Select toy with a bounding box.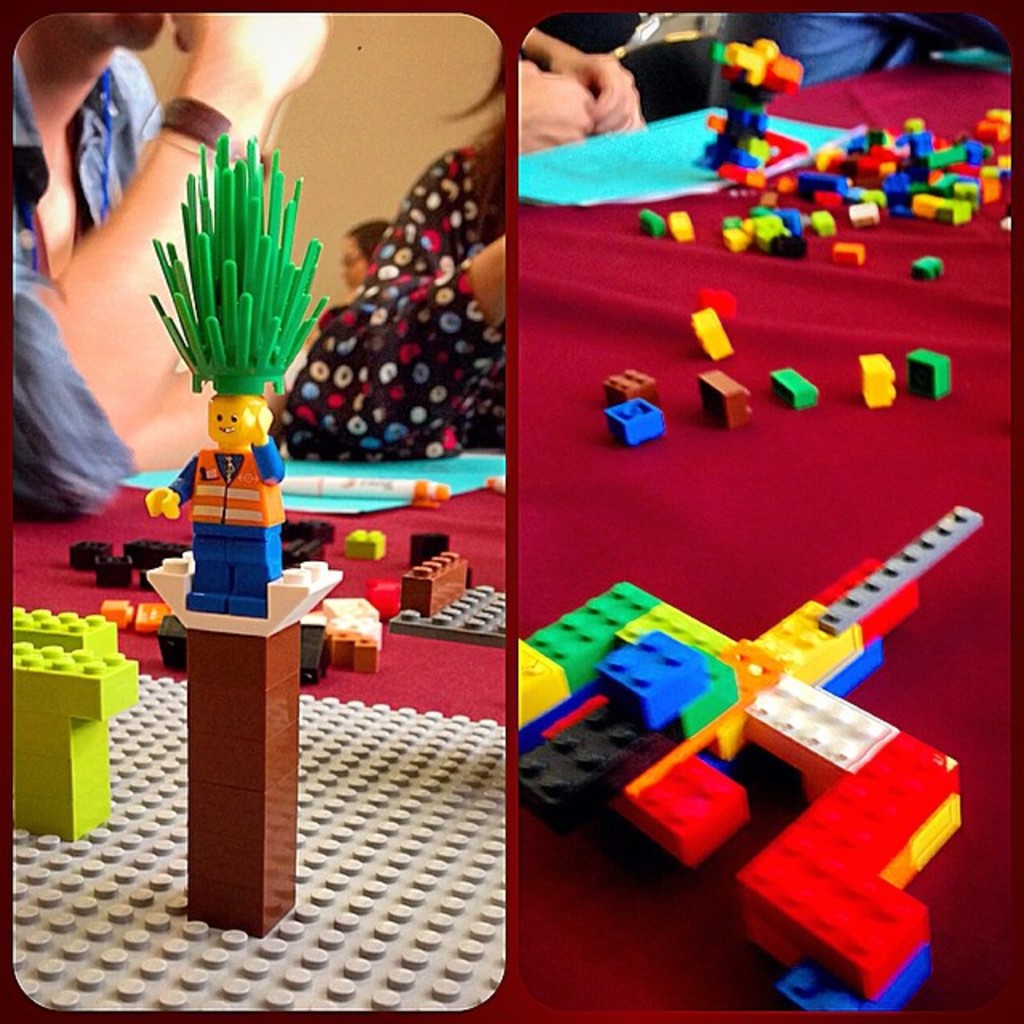
x1=59 y1=531 x2=211 y2=579.
